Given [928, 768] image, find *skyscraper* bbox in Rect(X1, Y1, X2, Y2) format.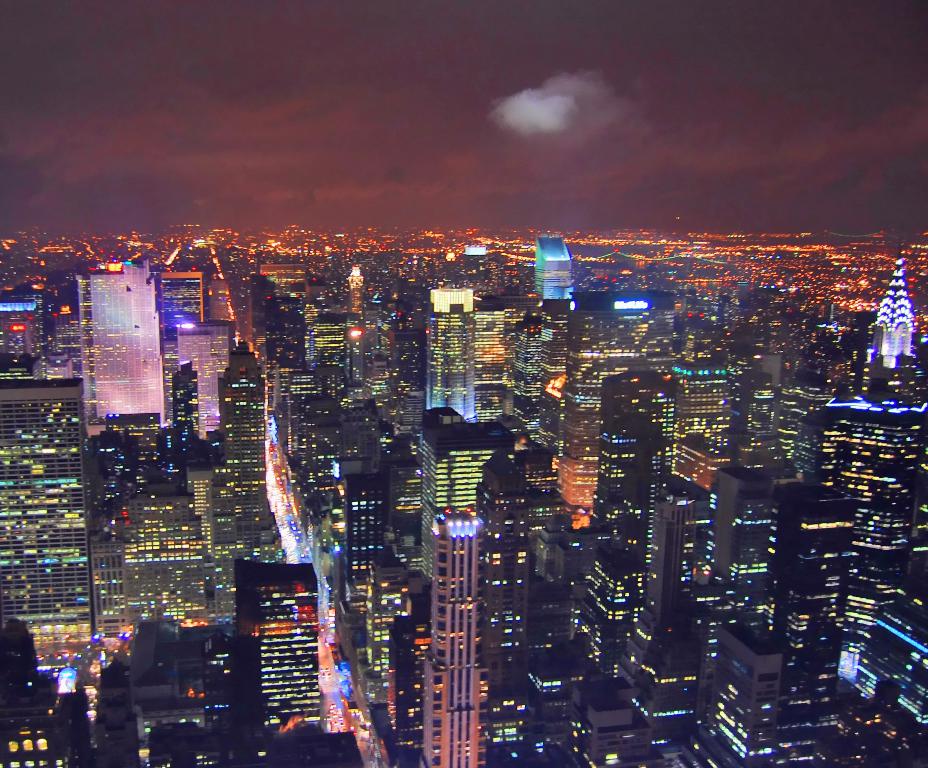
Rect(596, 367, 670, 636).
